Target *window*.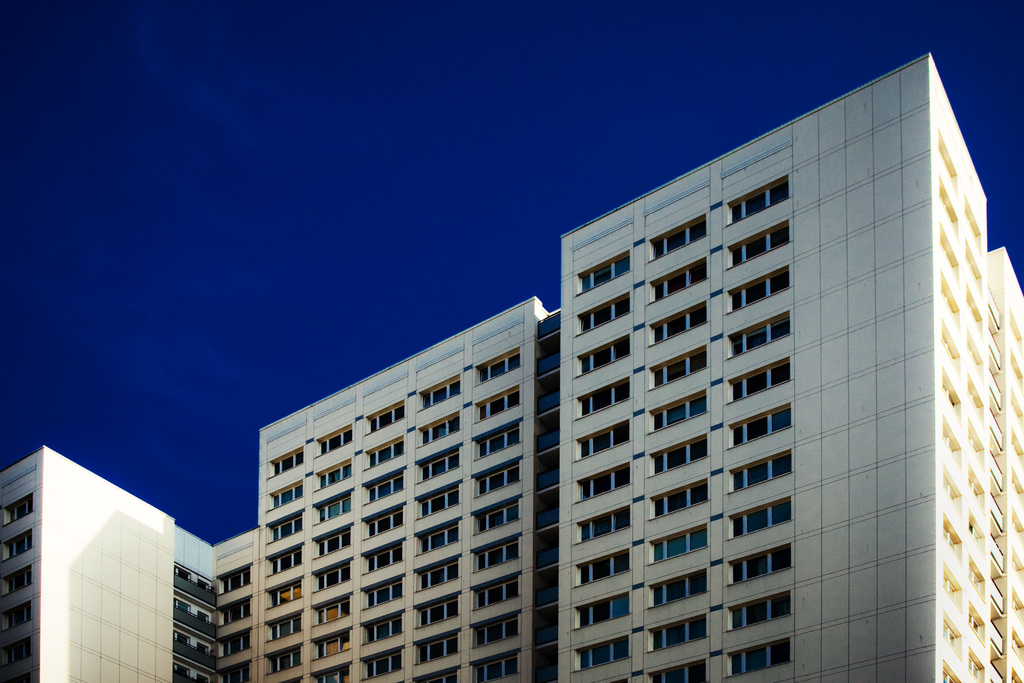
Target region: (x1=365, y1=428, x2=407, y2=453).
